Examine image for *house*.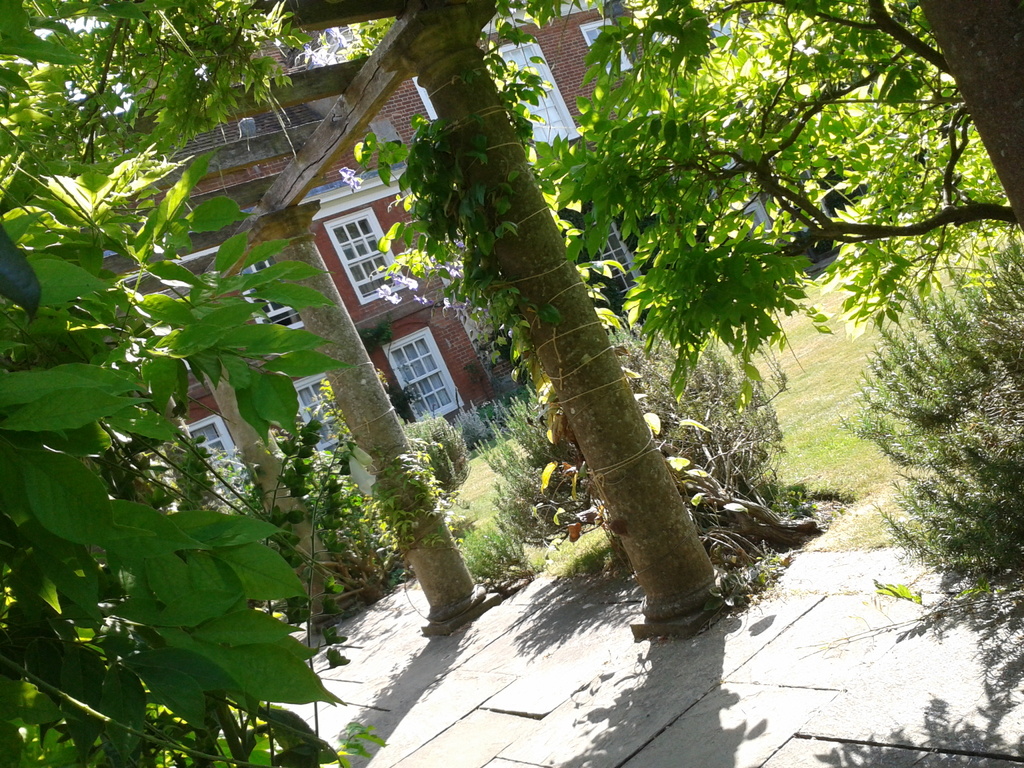
Examination result: [63, 33, 748, 588].
